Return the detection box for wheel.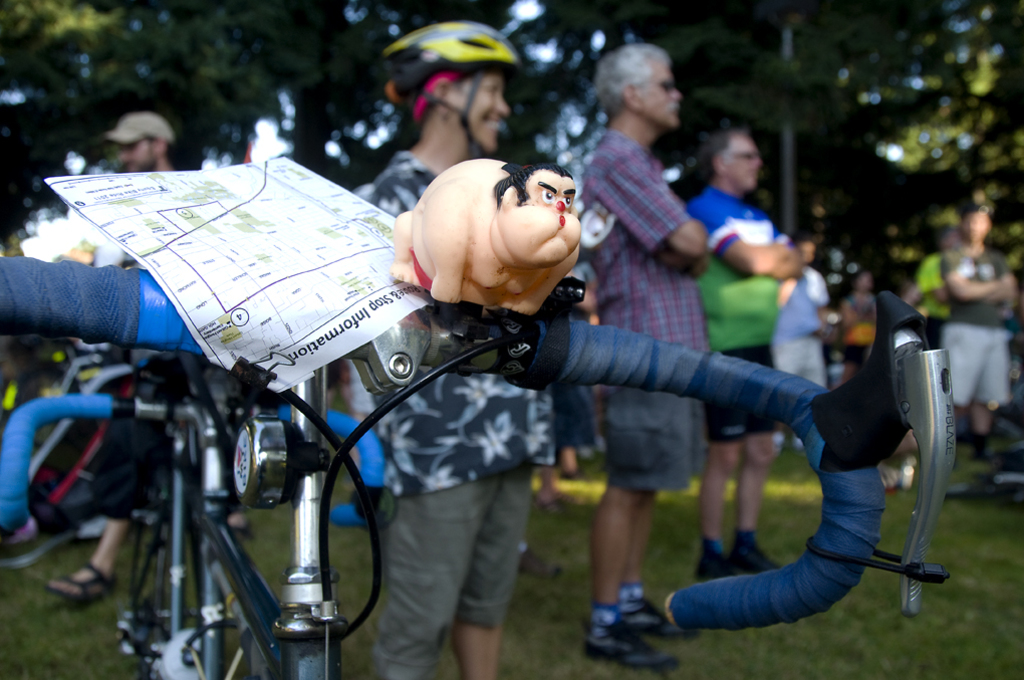
BBox(127, 496, 183, 679).
